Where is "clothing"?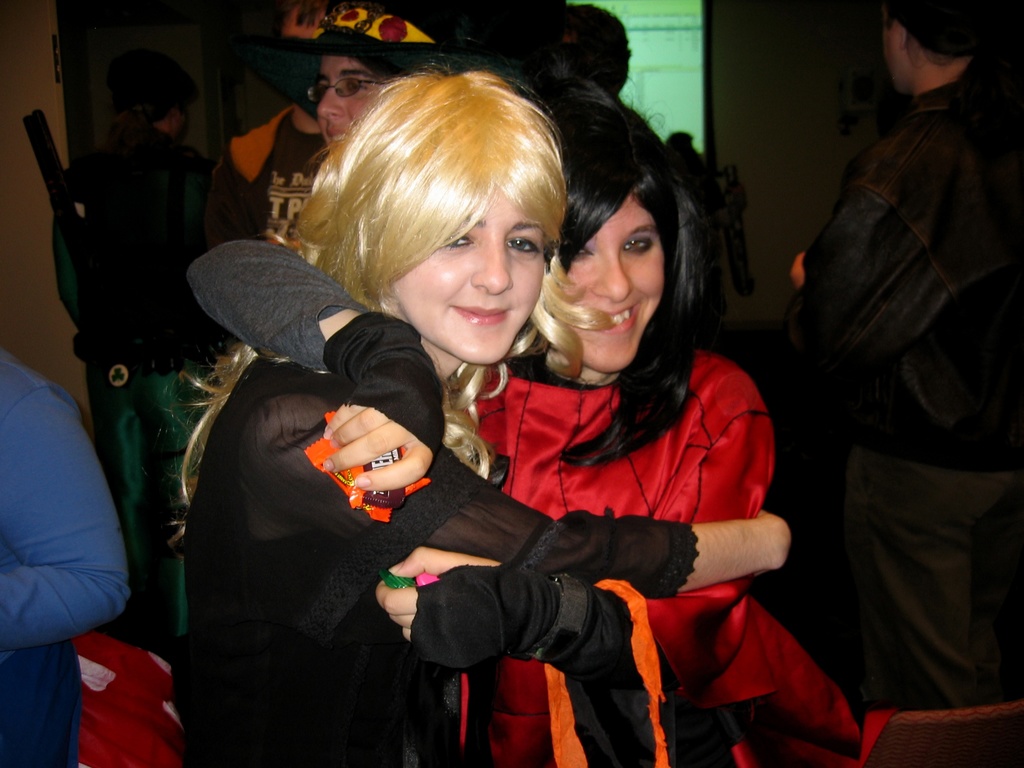
x1=57 y1=138 x2=241 y2=581.
